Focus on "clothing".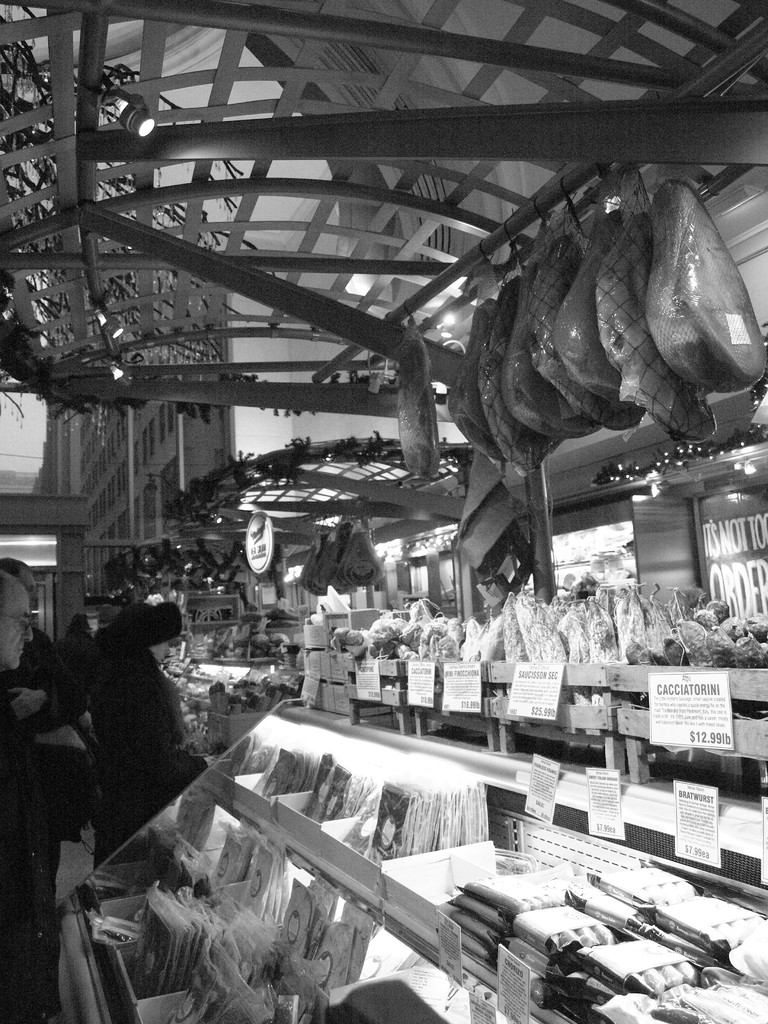
Focused at detection(85, 637, 211, 871).
